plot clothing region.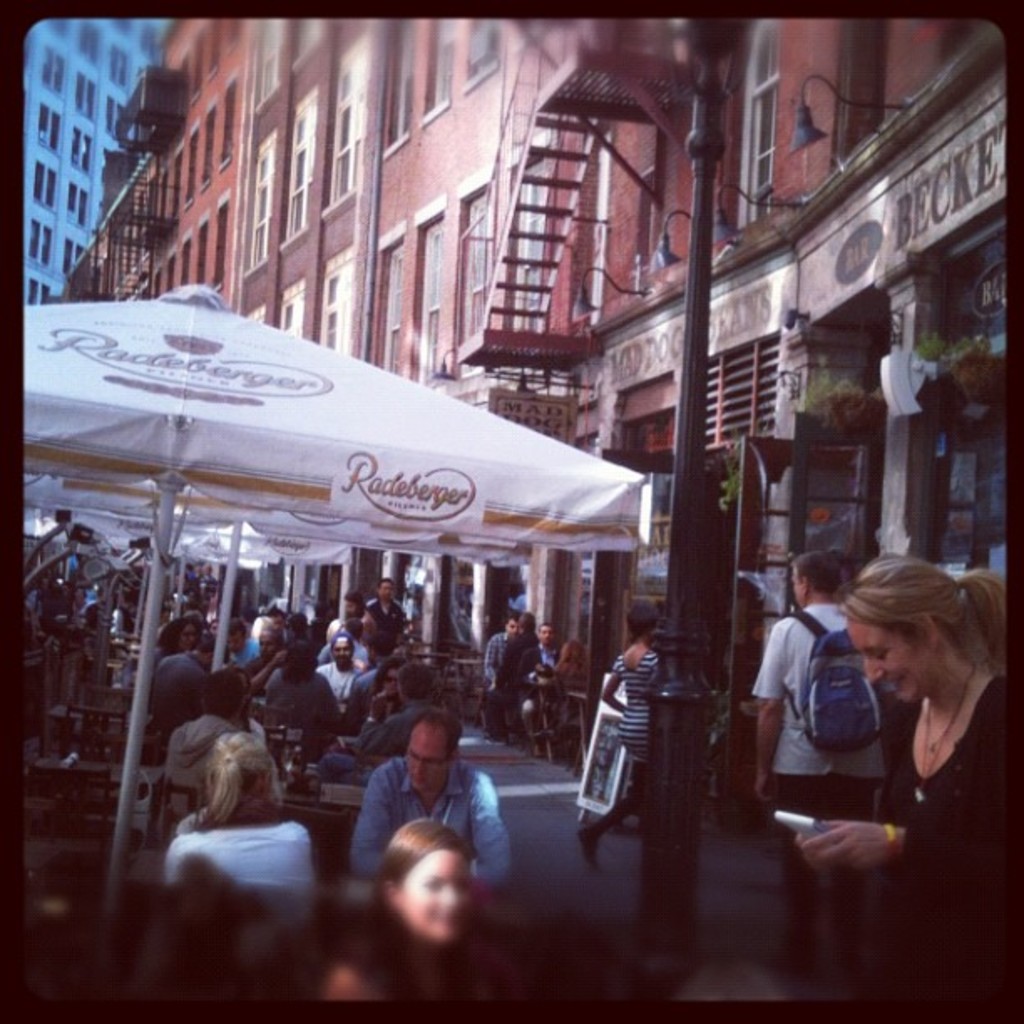
Plotted at BBox(607, 643, 653, 758).
